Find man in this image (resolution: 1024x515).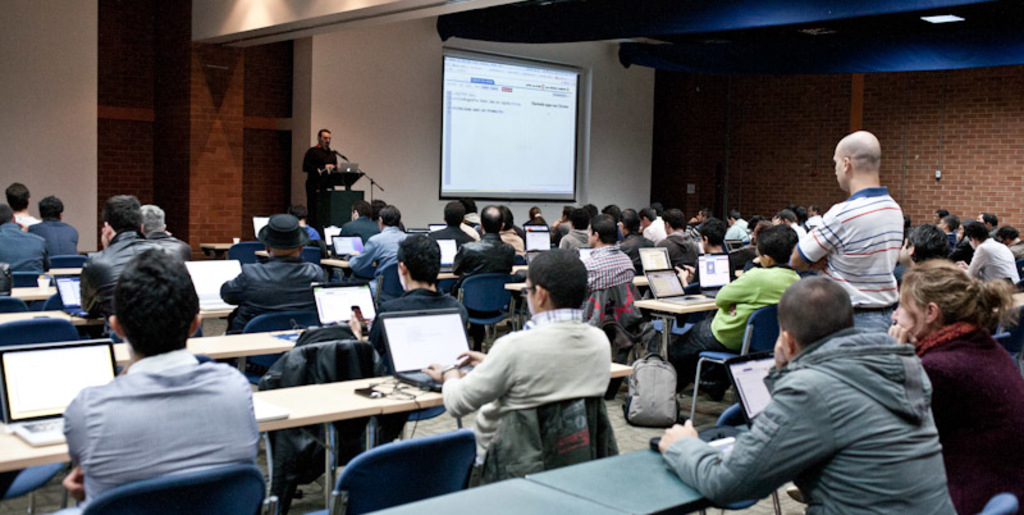
left=439, top=208, right=466, bottom=245.
